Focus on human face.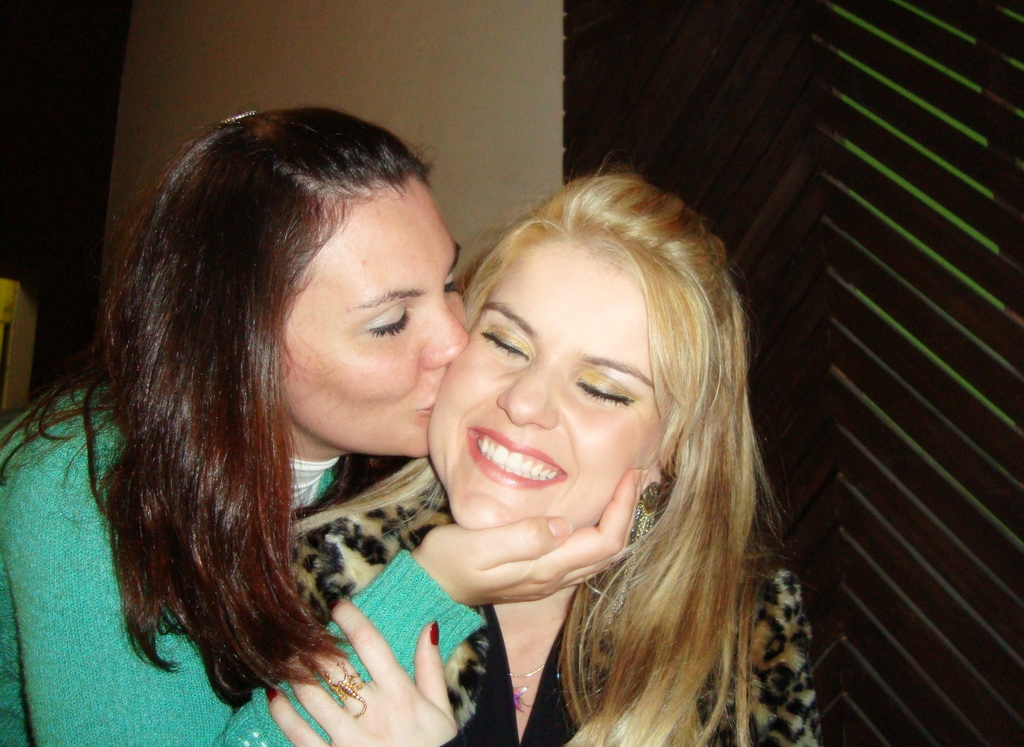
Focused at bbox=(264, 183, 468, 458).
